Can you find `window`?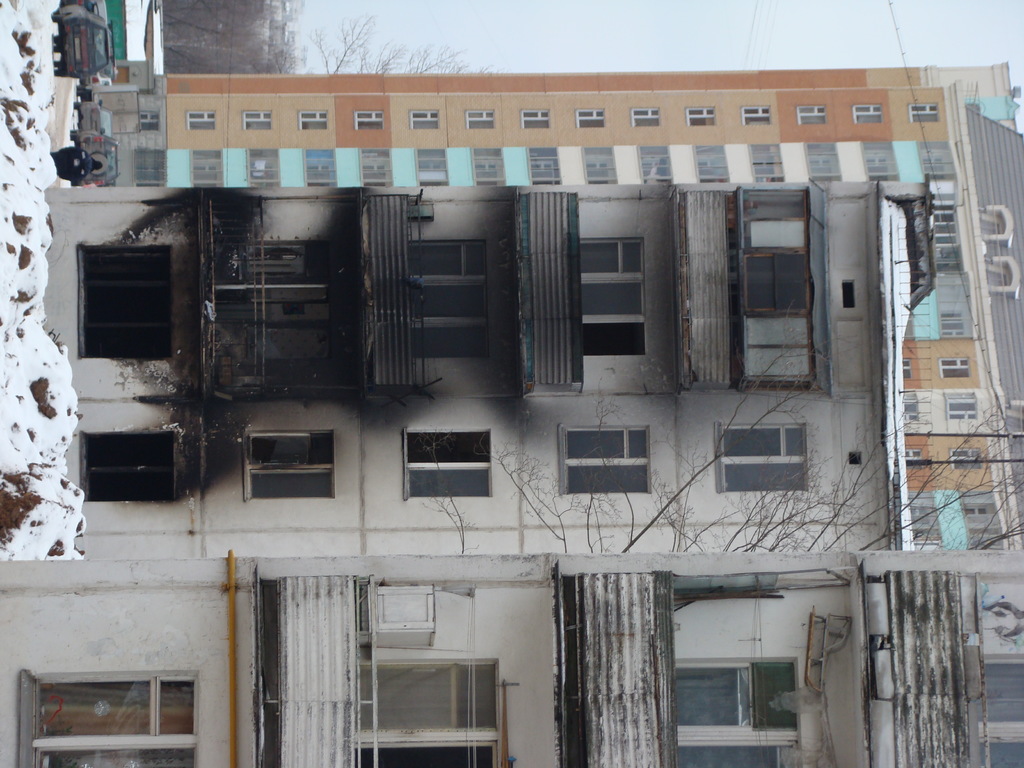
Yes, bounding box: l=243, t=430, r=333, b=500.
